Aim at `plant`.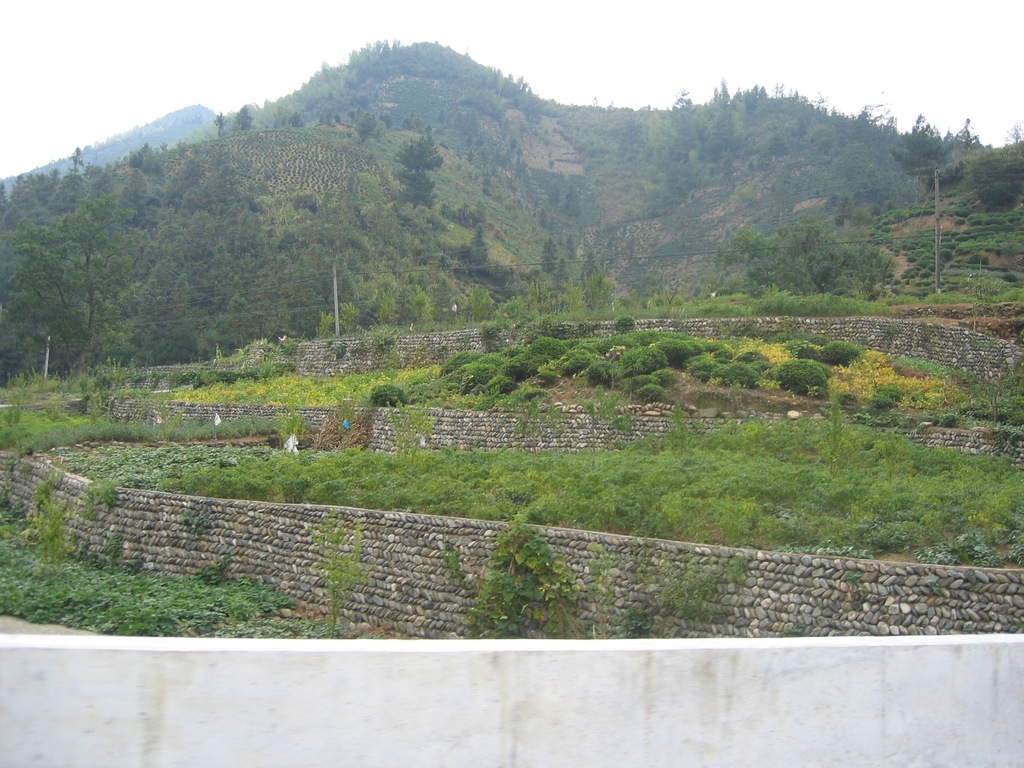
Aimed at {"x1": 460, "y1": 491, "x2": 600, "y2": 644}.
